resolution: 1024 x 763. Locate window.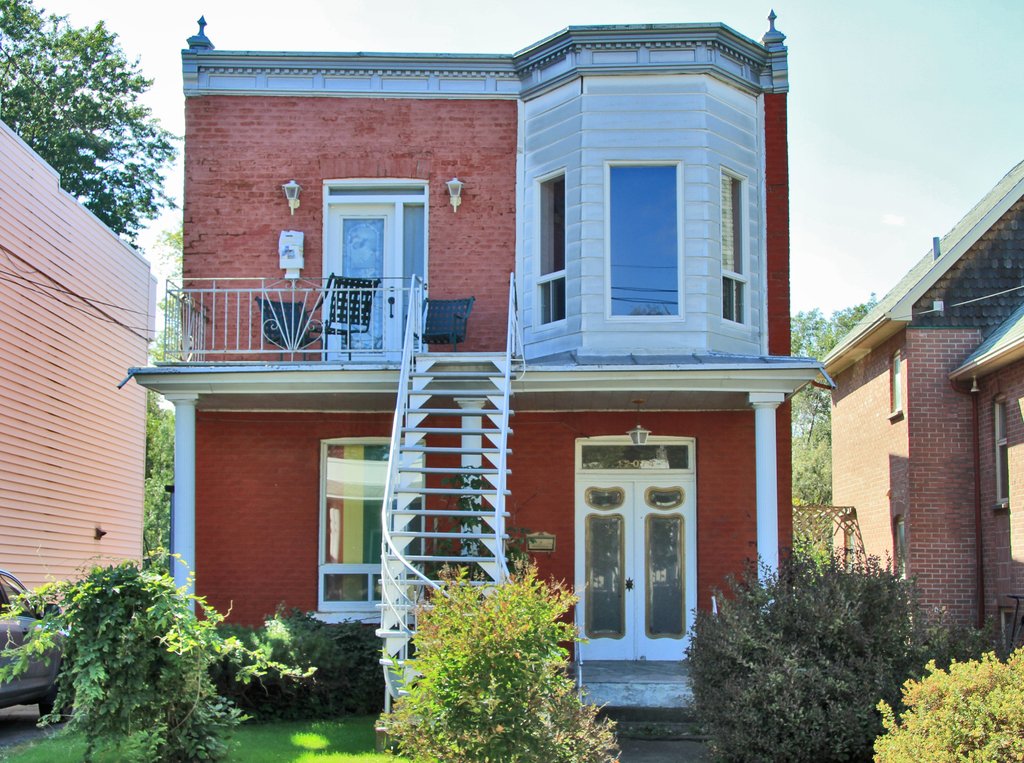
crop(716, 163, 751, 330).
